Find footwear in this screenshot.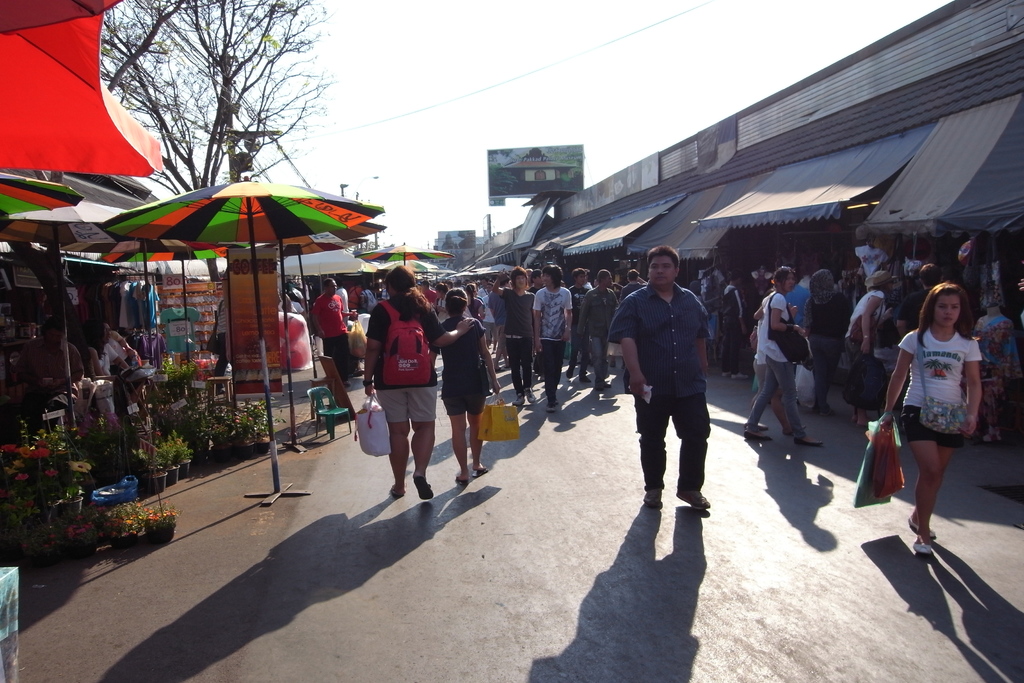
The bounding box for footwear is 679:490:712:509.
